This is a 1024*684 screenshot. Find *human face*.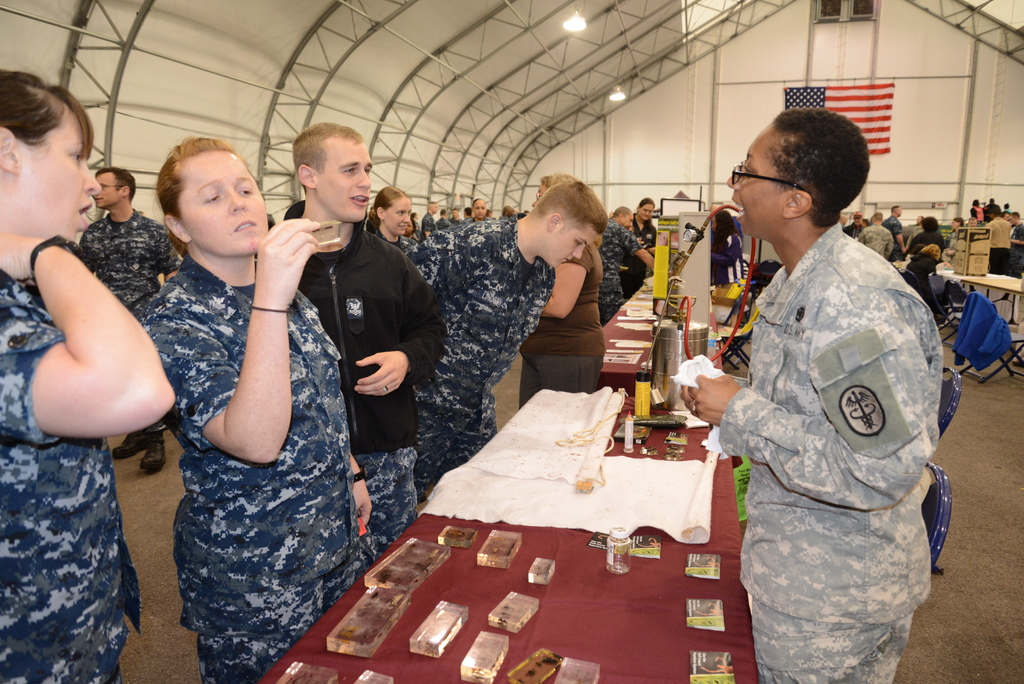
Bounding box: [x1=323, y1=142, x2=371, y2=221].
